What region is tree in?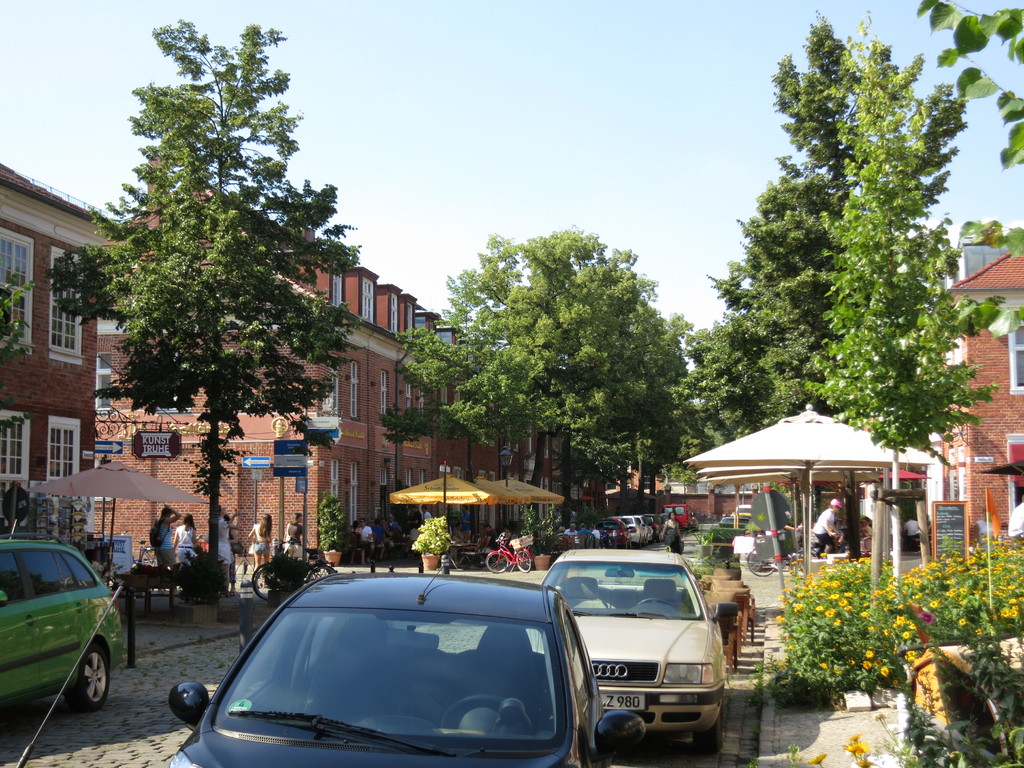
box(0, 281, 35, 369).
